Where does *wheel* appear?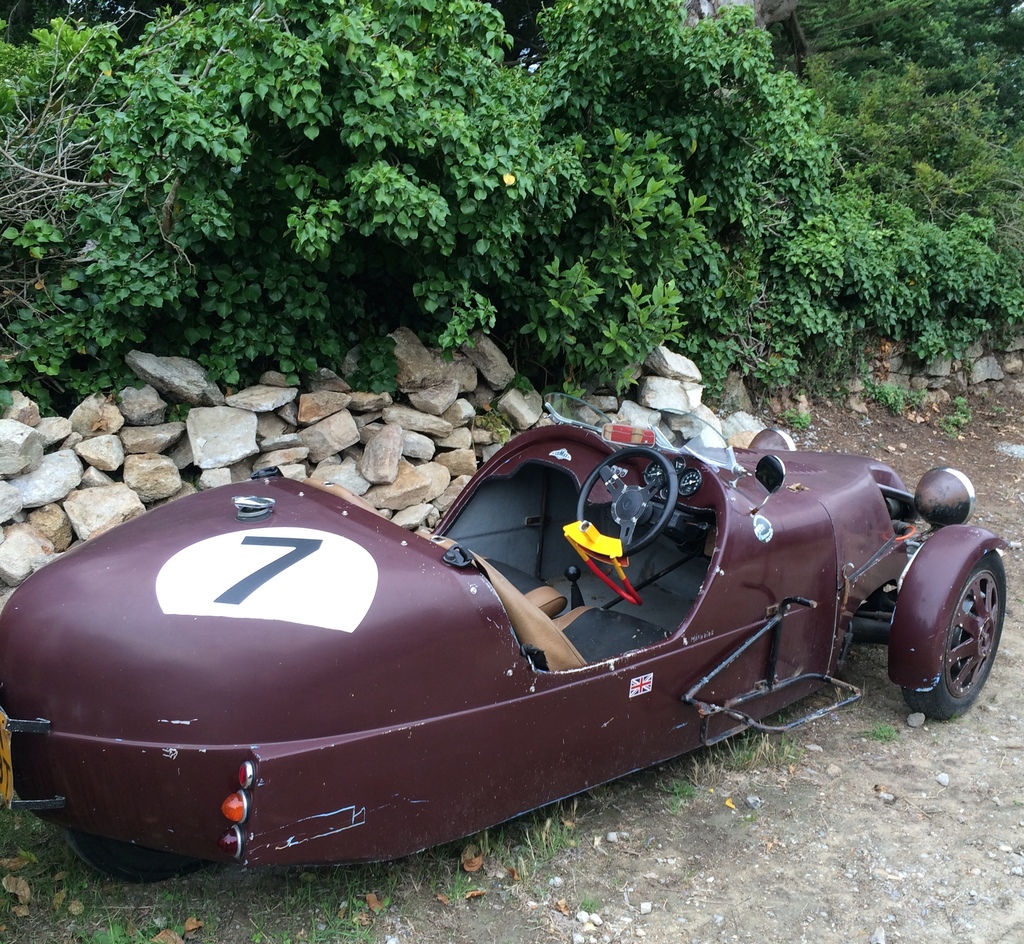
Appears at bbox=(575, 445, 676, 560).
